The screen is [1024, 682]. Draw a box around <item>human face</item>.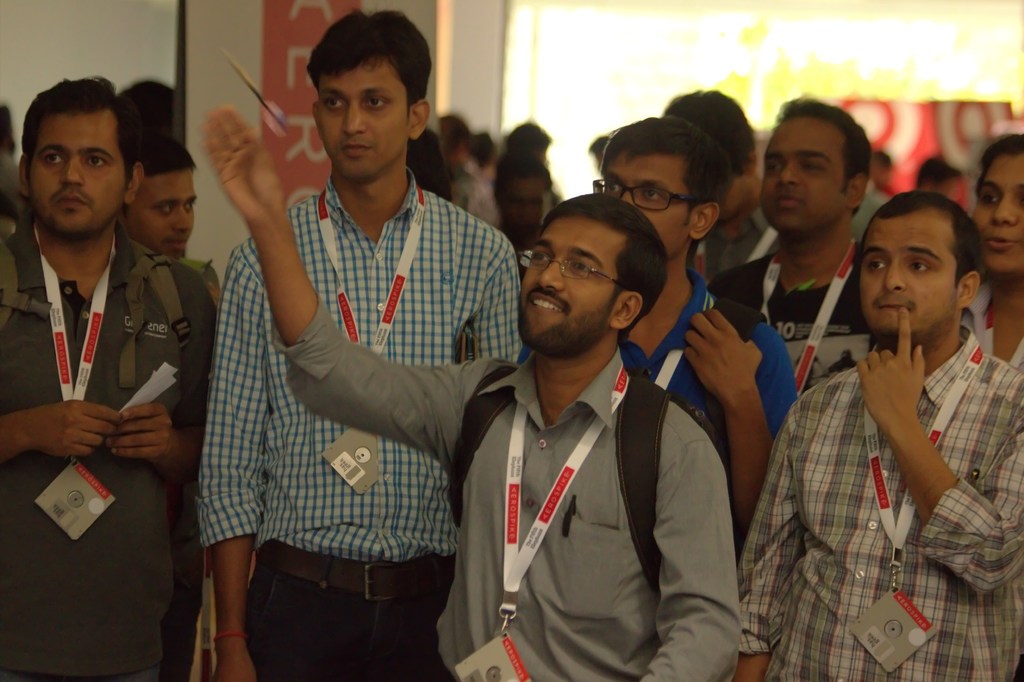
bbox(598, 148, 695, 259).
